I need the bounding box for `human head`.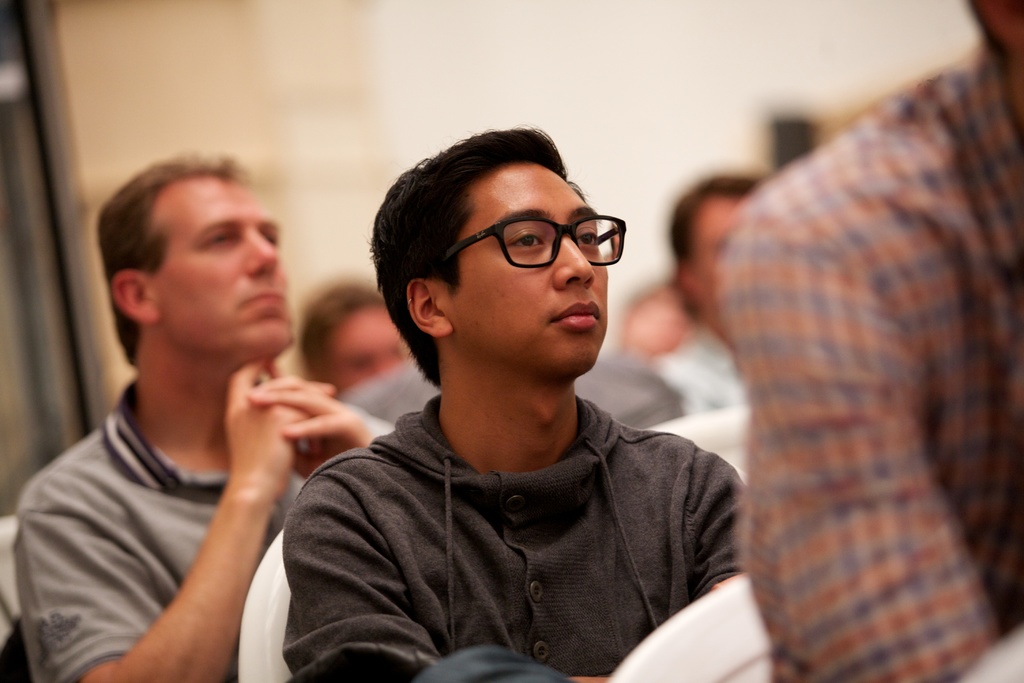
Here it is: left=673, top=176, right=767, bottom=340.
